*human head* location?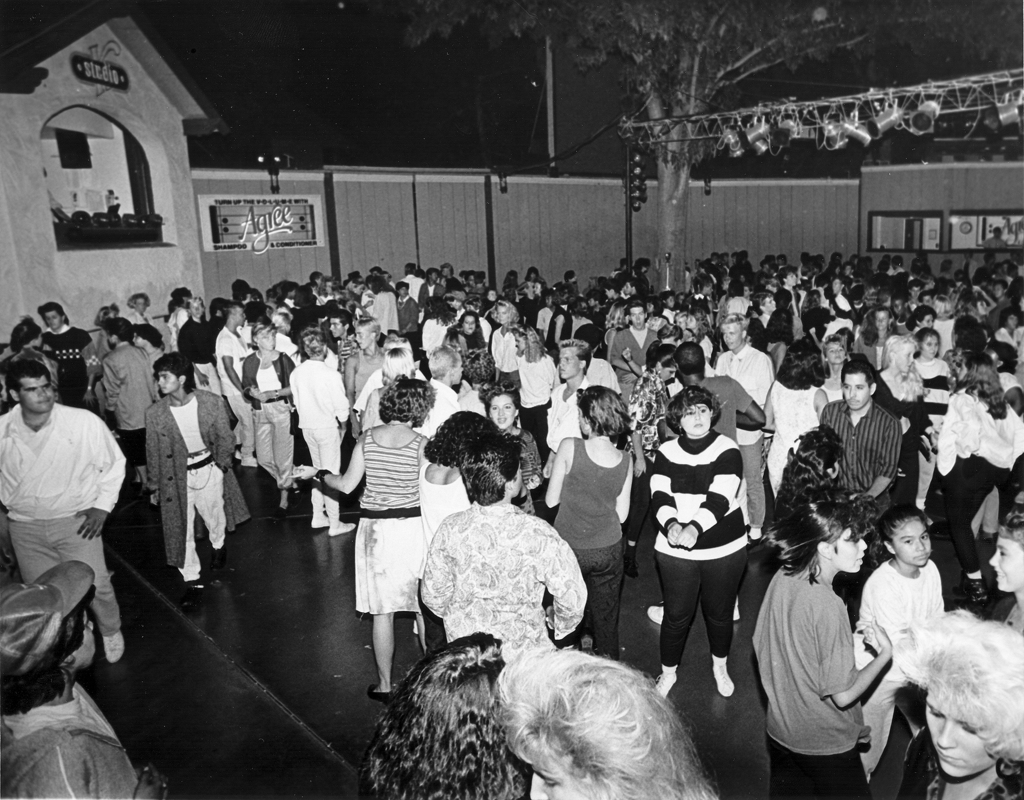
Rect(844, 265, 856, 274)
